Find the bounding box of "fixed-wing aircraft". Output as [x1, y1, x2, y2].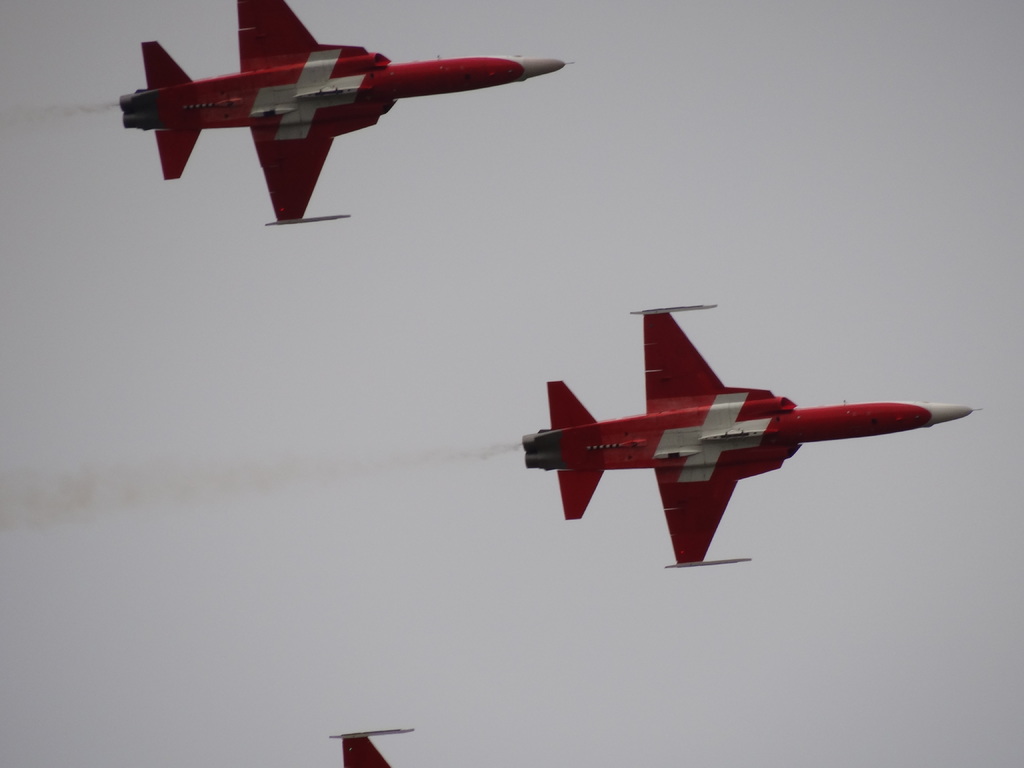
[113, 0, 573, 227].
